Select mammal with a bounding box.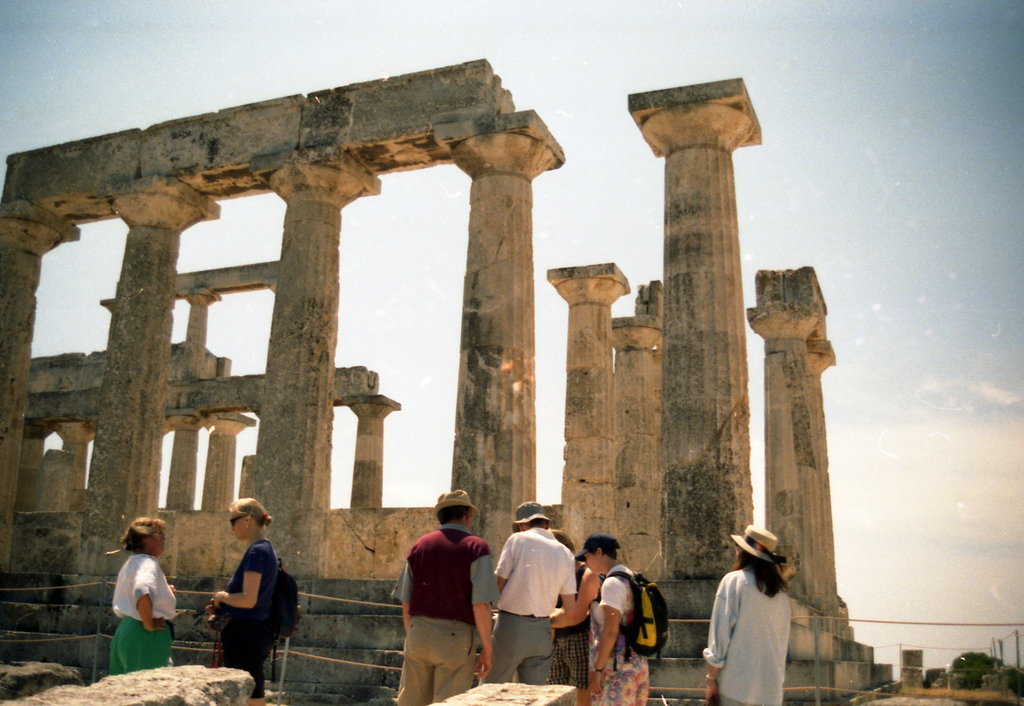
[x1=111, y1=513, x2=177, y2=673].
